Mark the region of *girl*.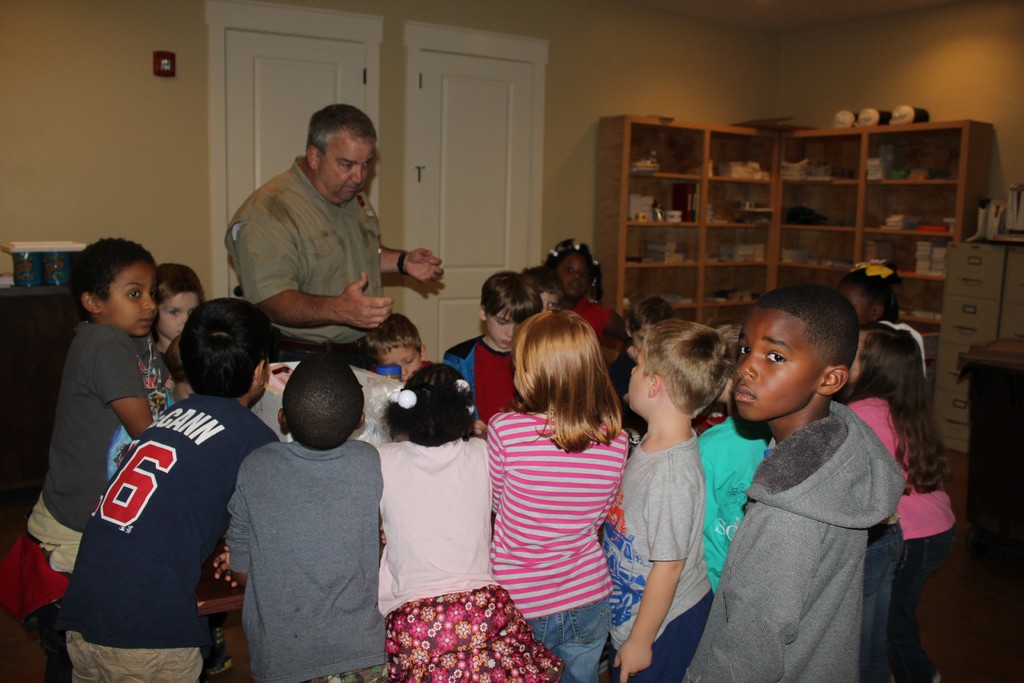
Region: (545,240,610,332).
